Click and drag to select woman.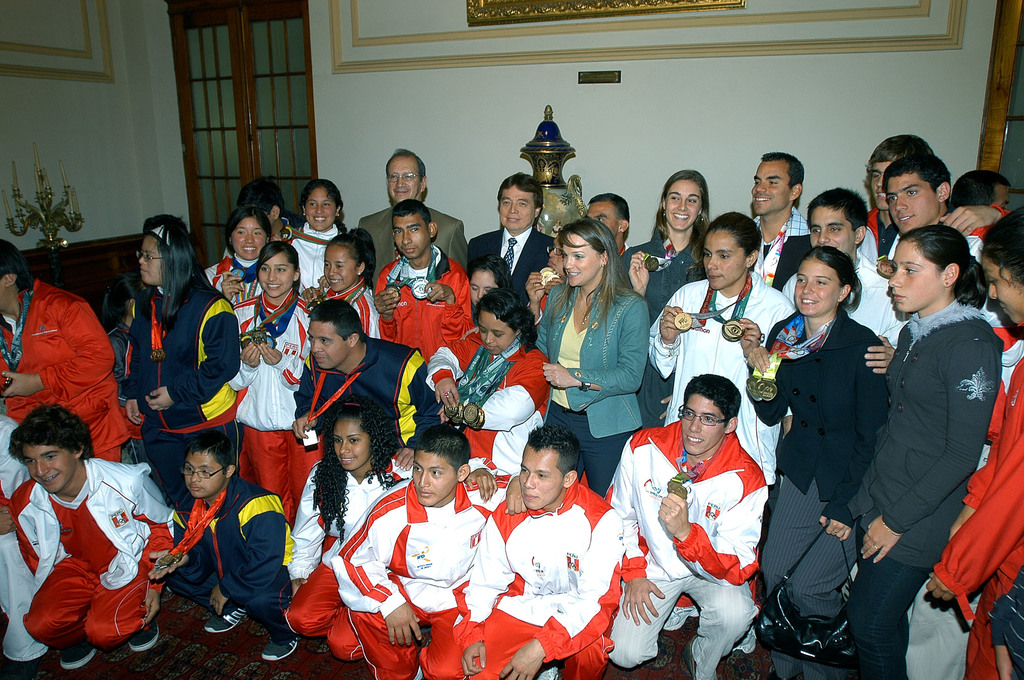
Selection: (x1=284, y1=396, x2=500, y2=657).
